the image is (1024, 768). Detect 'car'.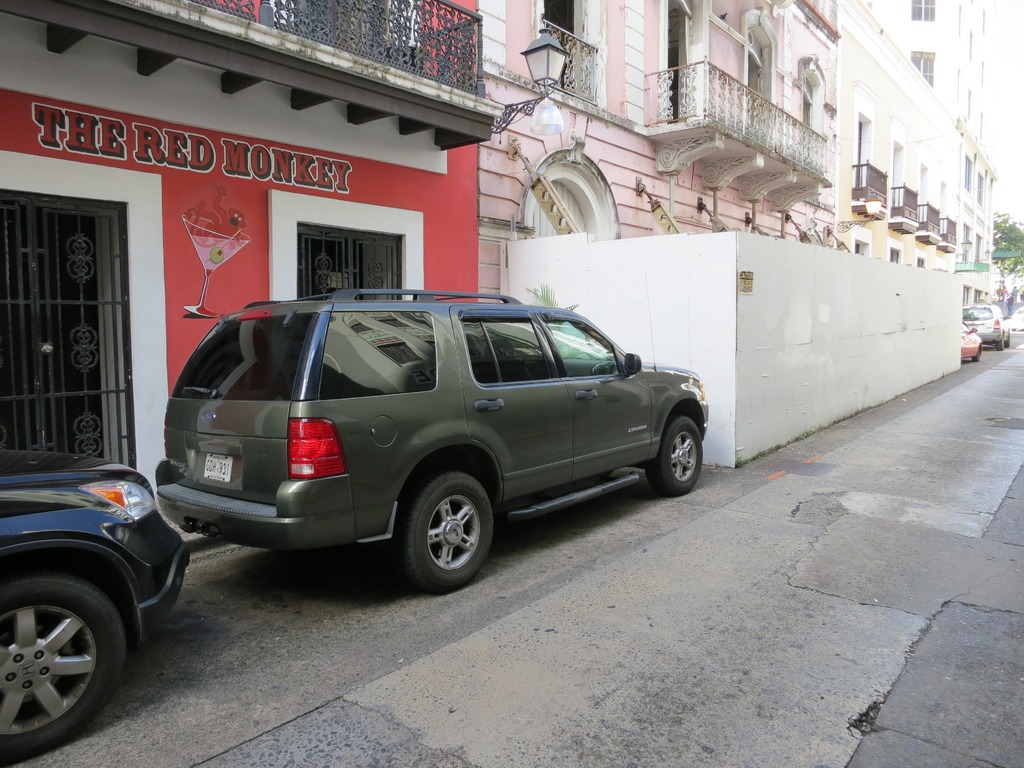
Detection: pyautogui.locateOnScreen(957, 298, 1010, 349).
